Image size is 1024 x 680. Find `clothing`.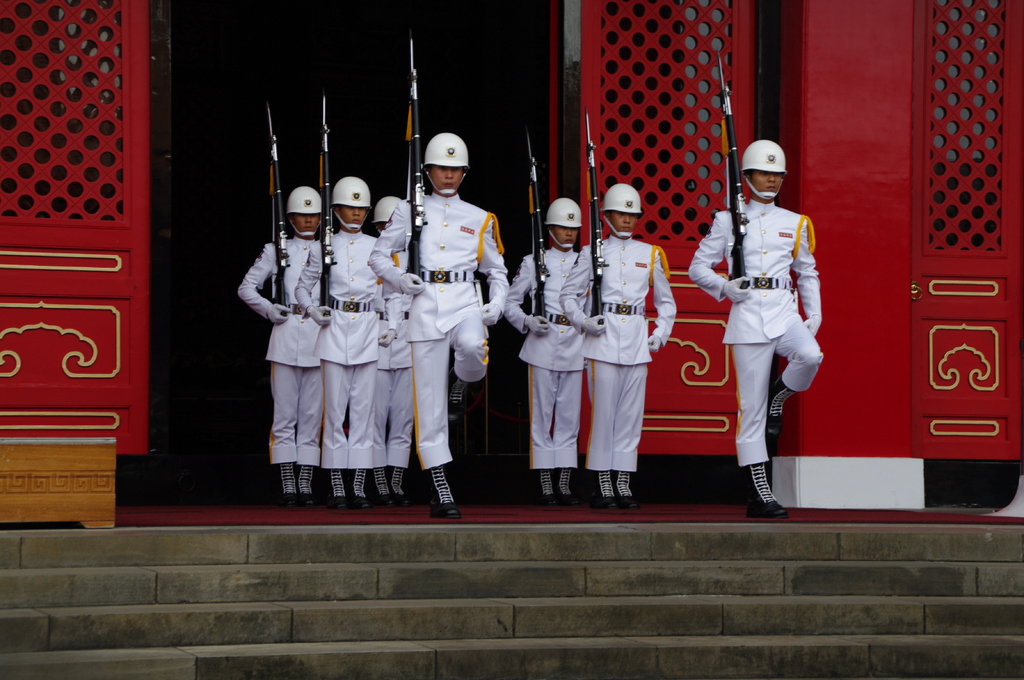
372/249/416/471.
